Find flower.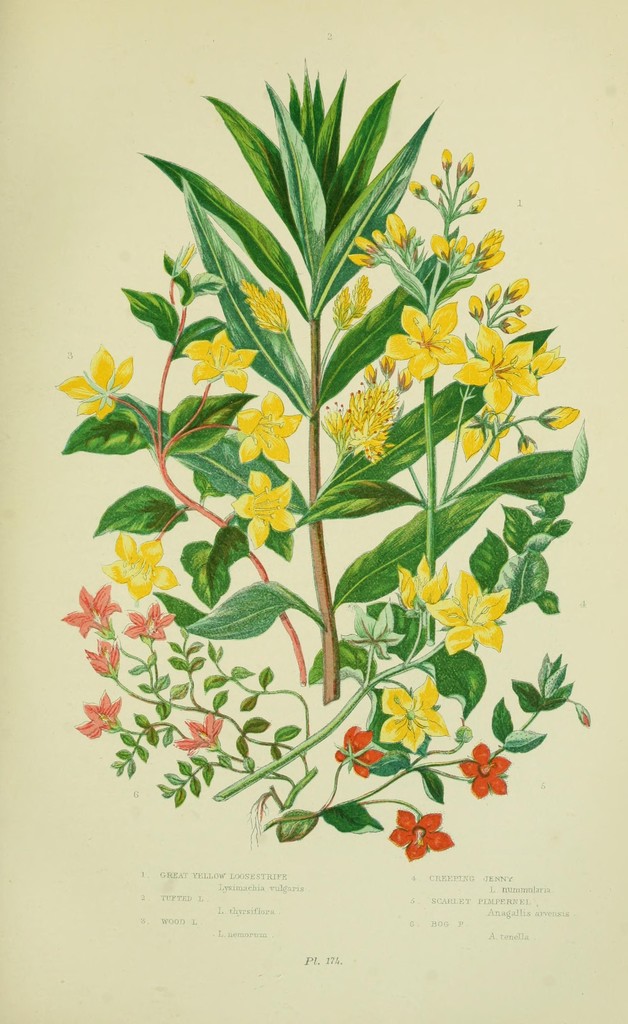
bbox(51, 342, 136, 426).
